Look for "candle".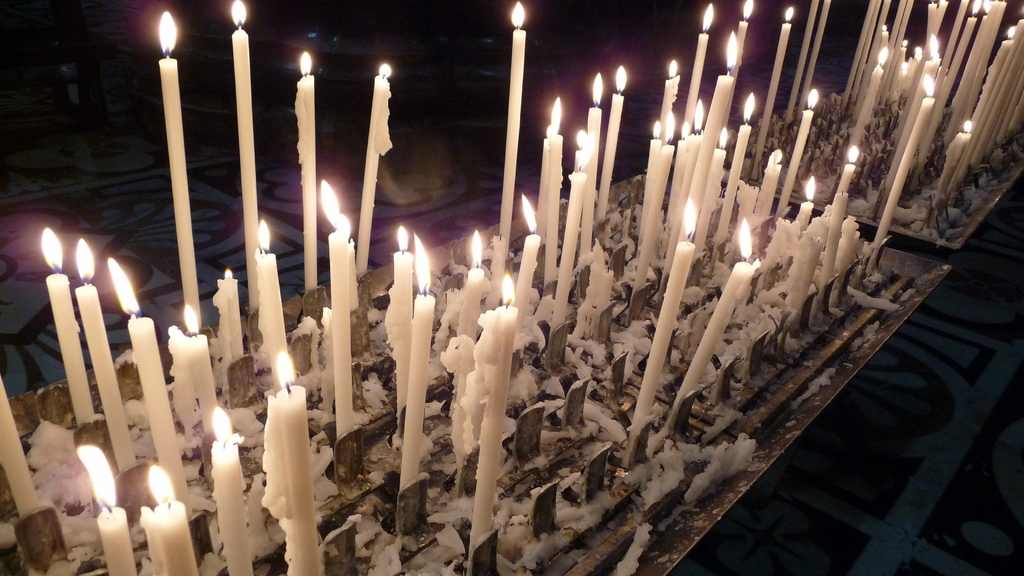
Found: box(291, 48, 324, 282).
